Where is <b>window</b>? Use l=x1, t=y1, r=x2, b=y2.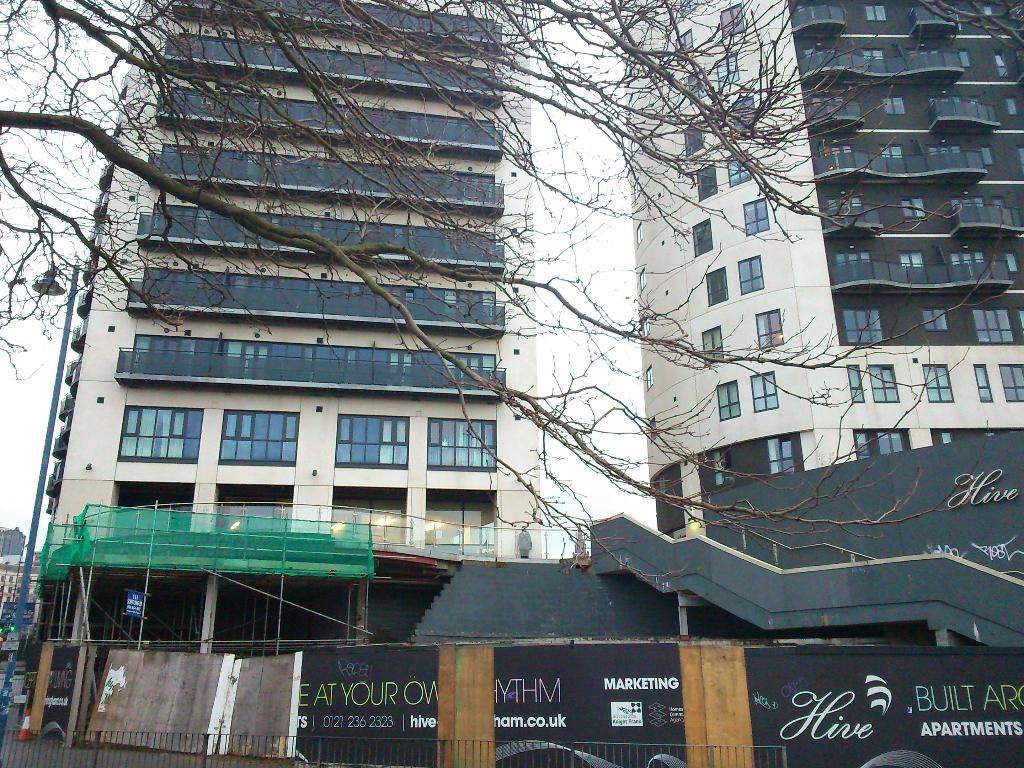
l=767, t=436, r=801, b=474.
